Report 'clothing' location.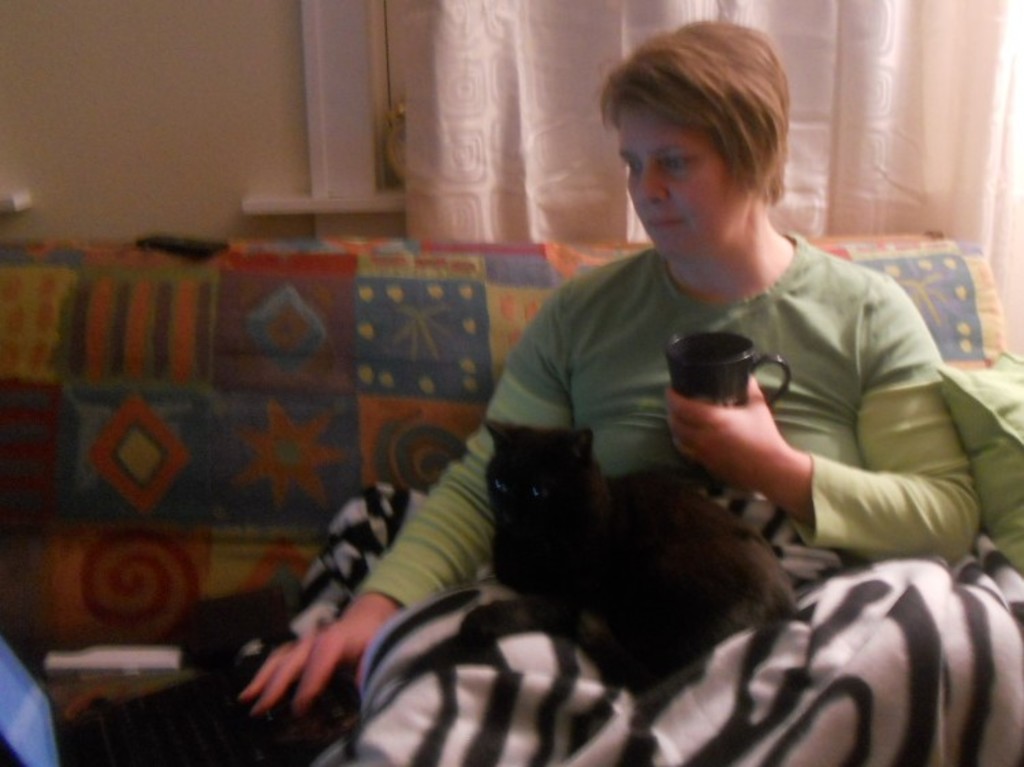
Report: [left=249, top=215, right=945, bottom=751].
